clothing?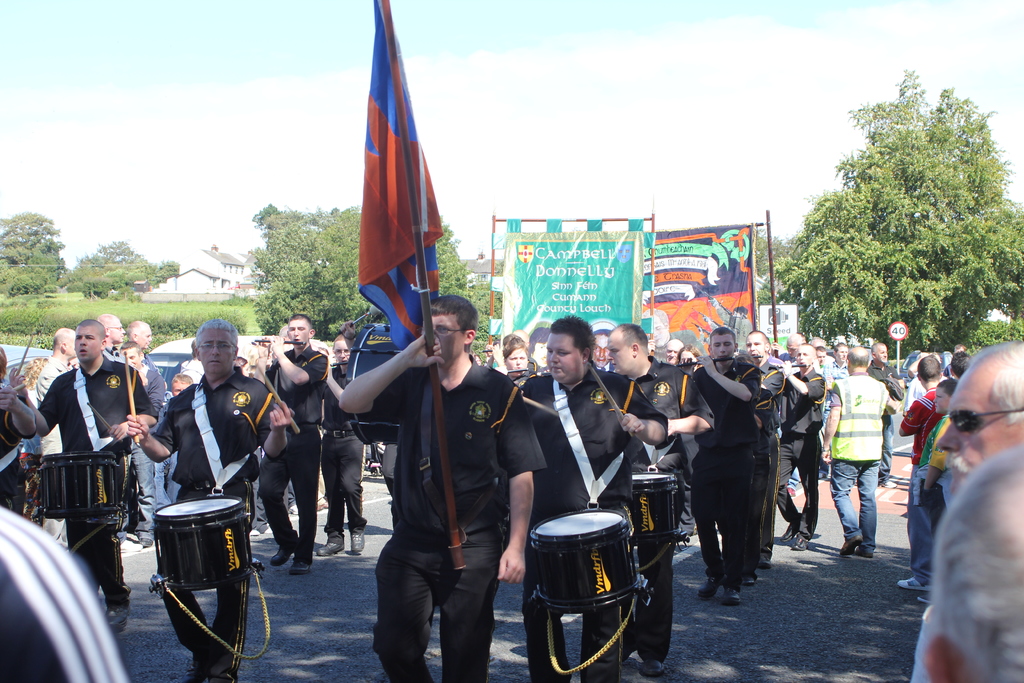
locate(895, 388, 941, 575)
